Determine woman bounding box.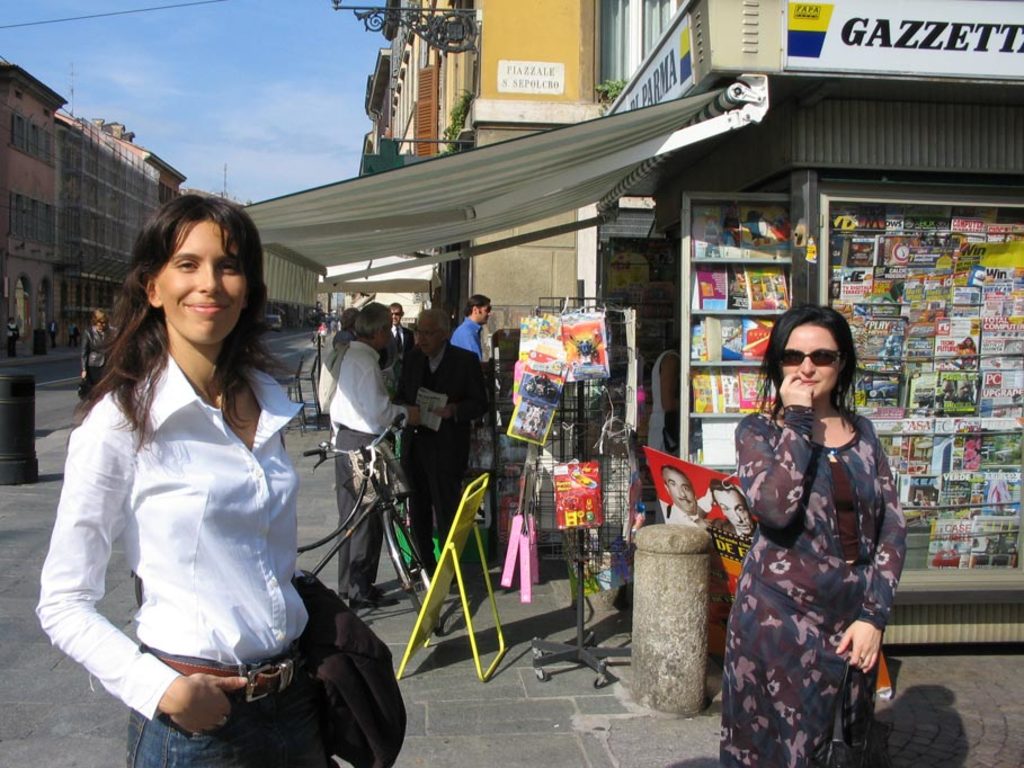
Determined: (x1=722, y1=306, x2=906, y2=767).
